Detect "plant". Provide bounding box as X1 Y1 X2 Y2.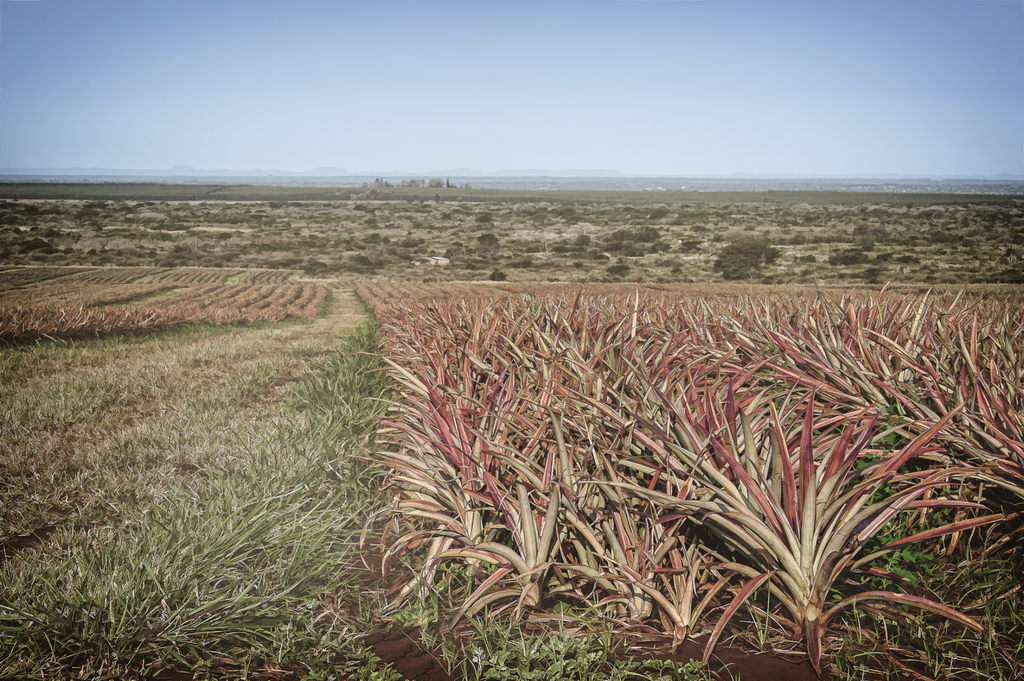
655 389 1016 679.
